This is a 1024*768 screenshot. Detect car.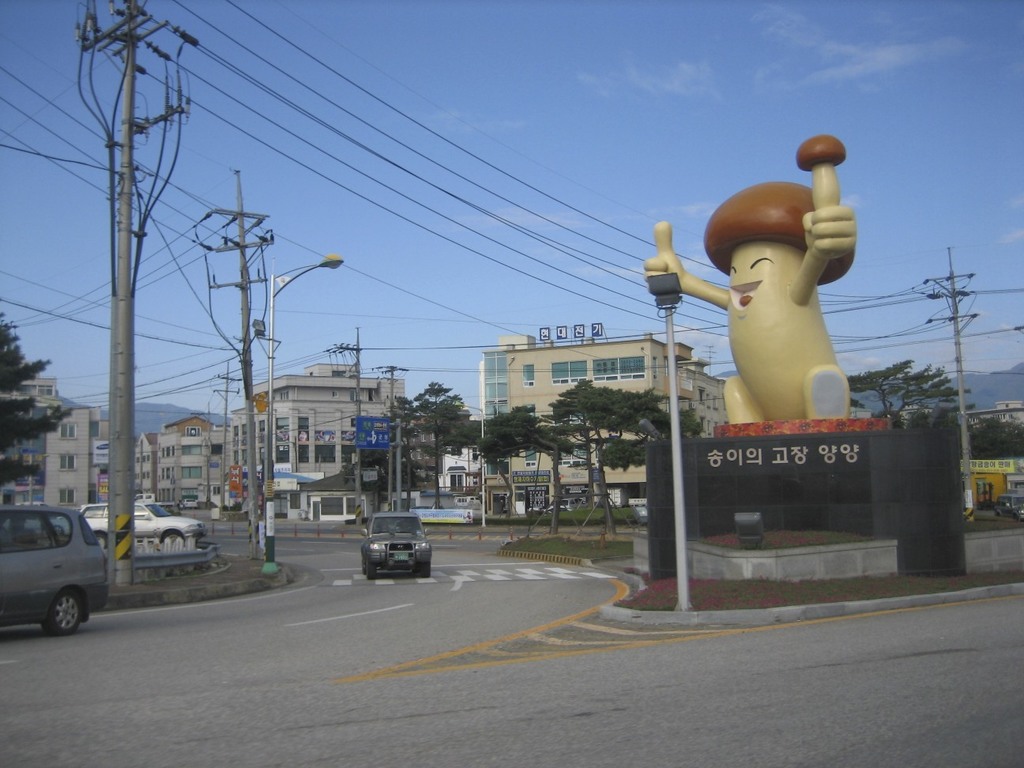
<region>361, 513, 432, 581</region>.
